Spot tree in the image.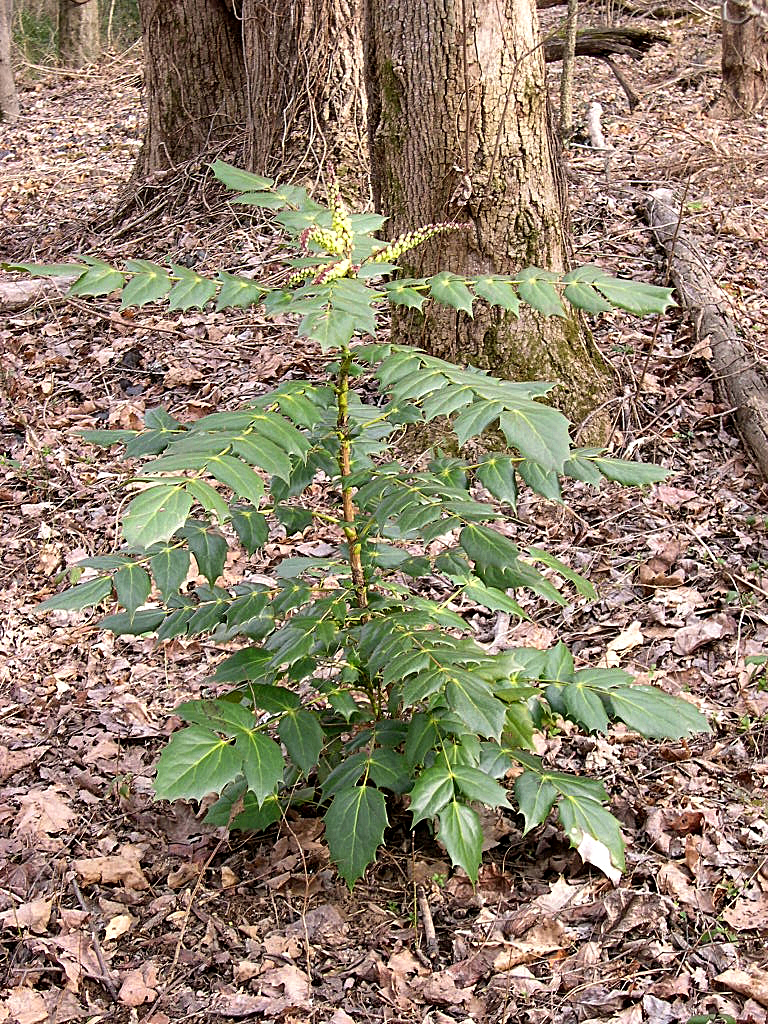
tree found at (left=140, top=0, right=621, bottom=457).
